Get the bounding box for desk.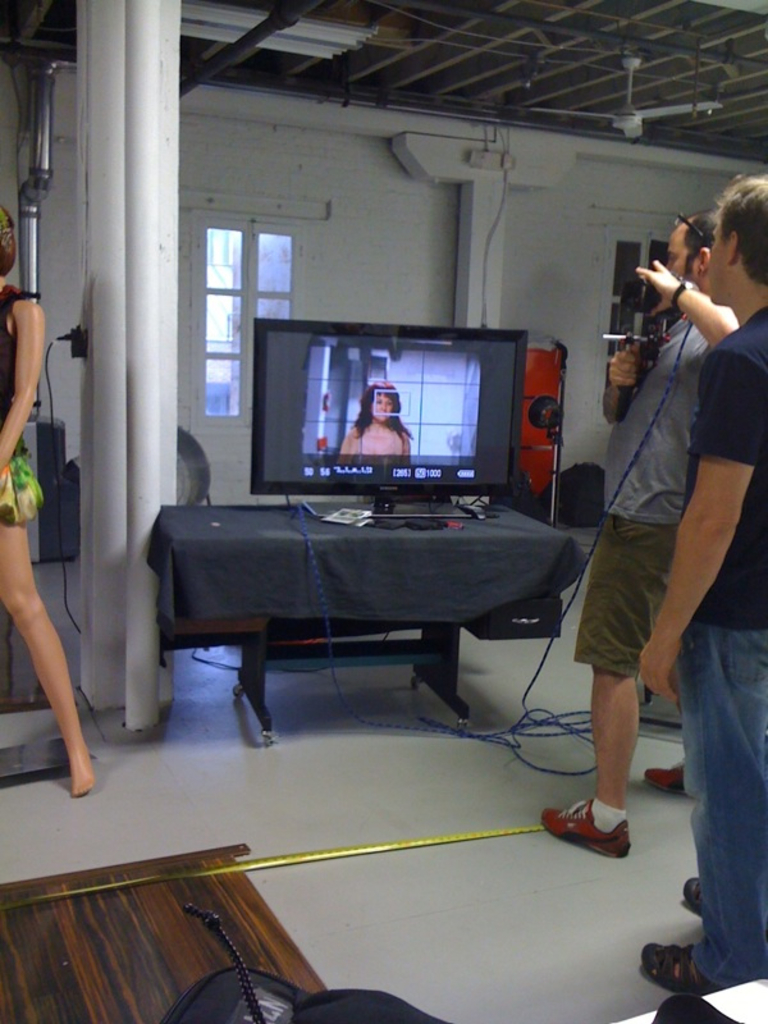
[147,472,599,771].
